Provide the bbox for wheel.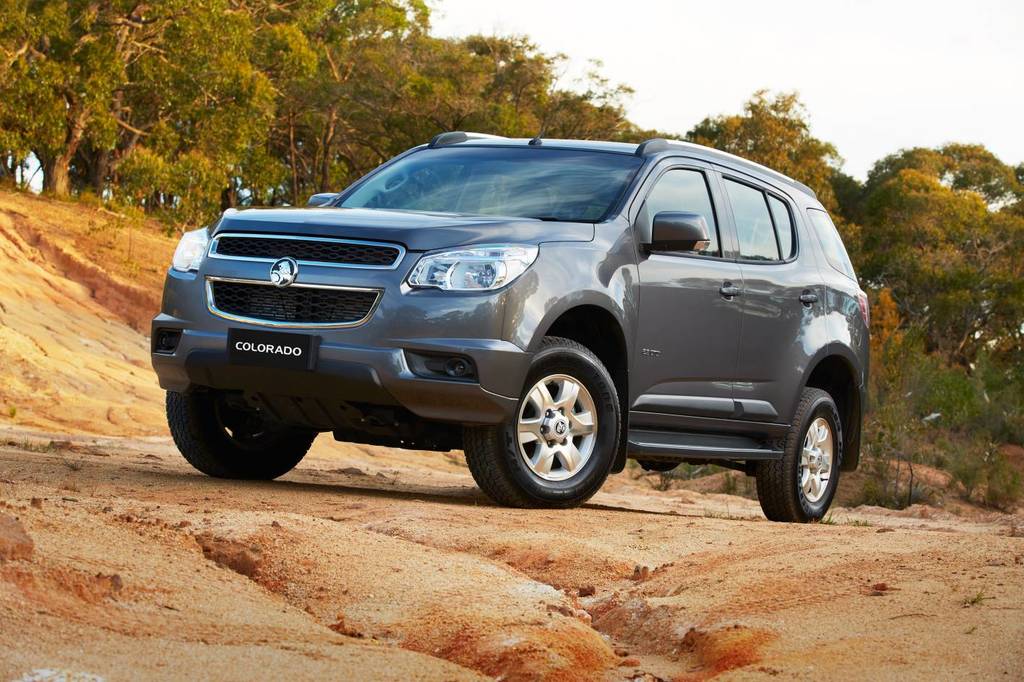
[464, 337, 618, 512].
